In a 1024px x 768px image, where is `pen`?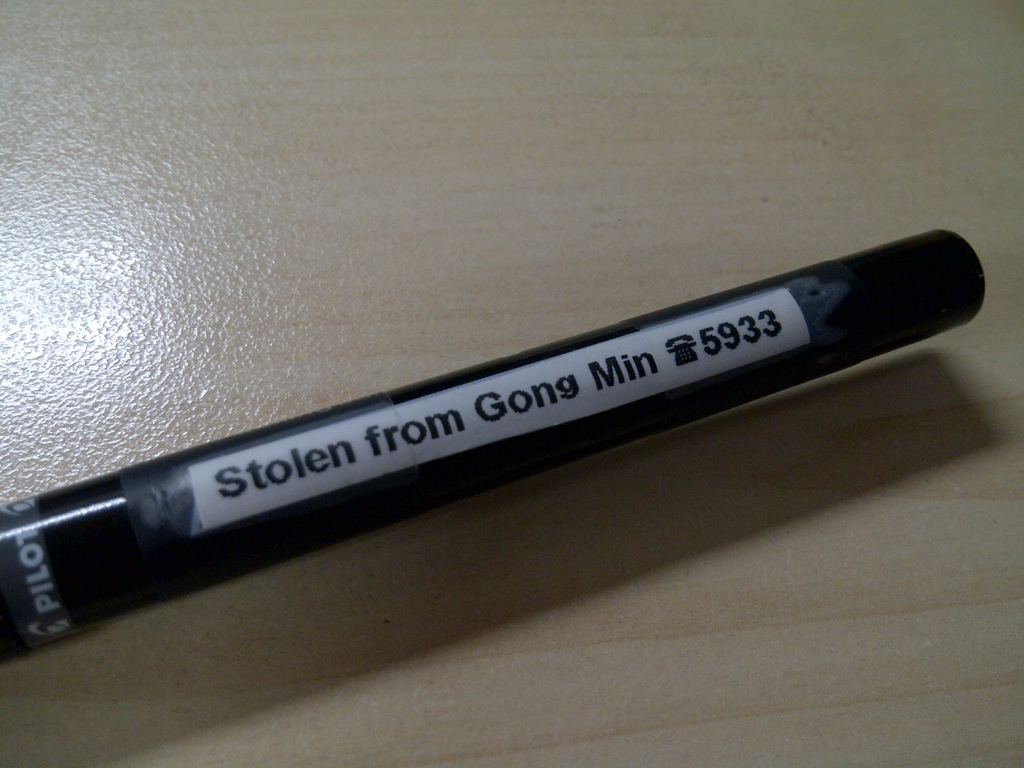
bbox(2, 225, 989, 669).
